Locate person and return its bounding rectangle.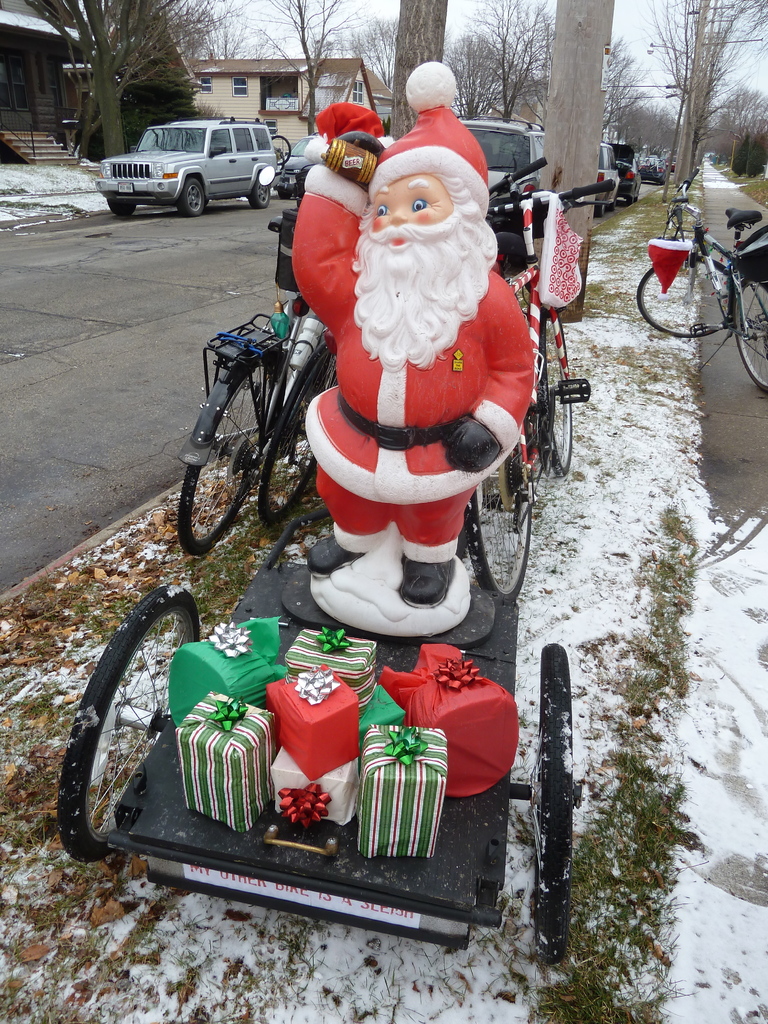
266,52,550,709.
